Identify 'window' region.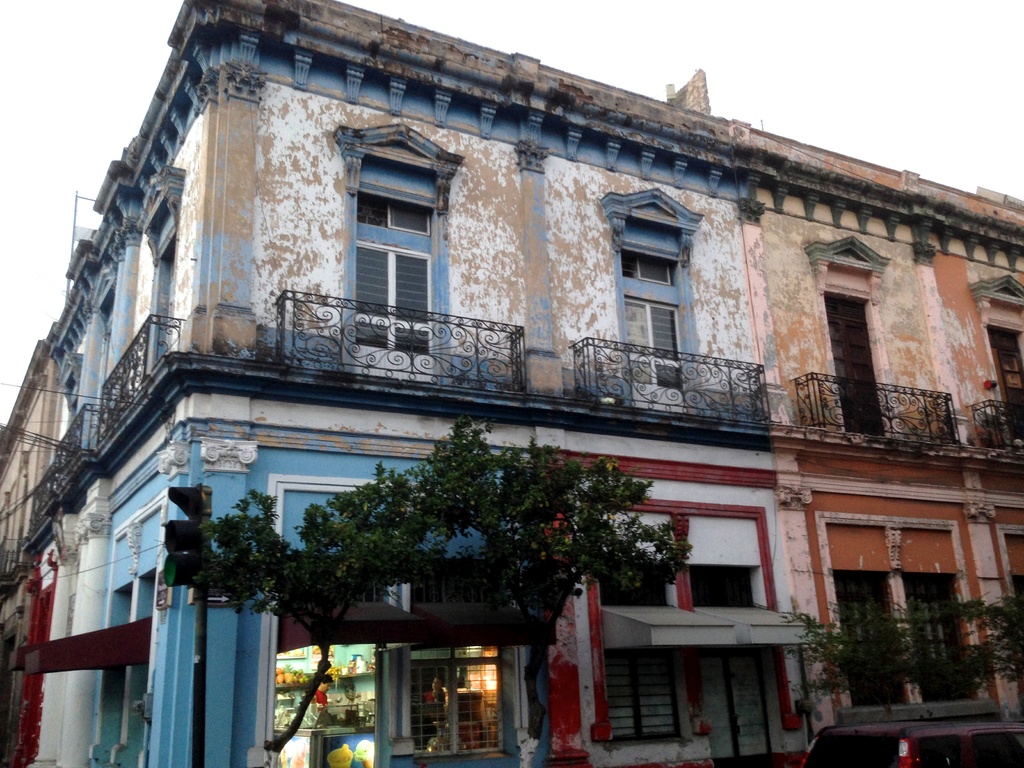
Region: pyautogui.locateOnScreen(620, 291, 684, 413).
